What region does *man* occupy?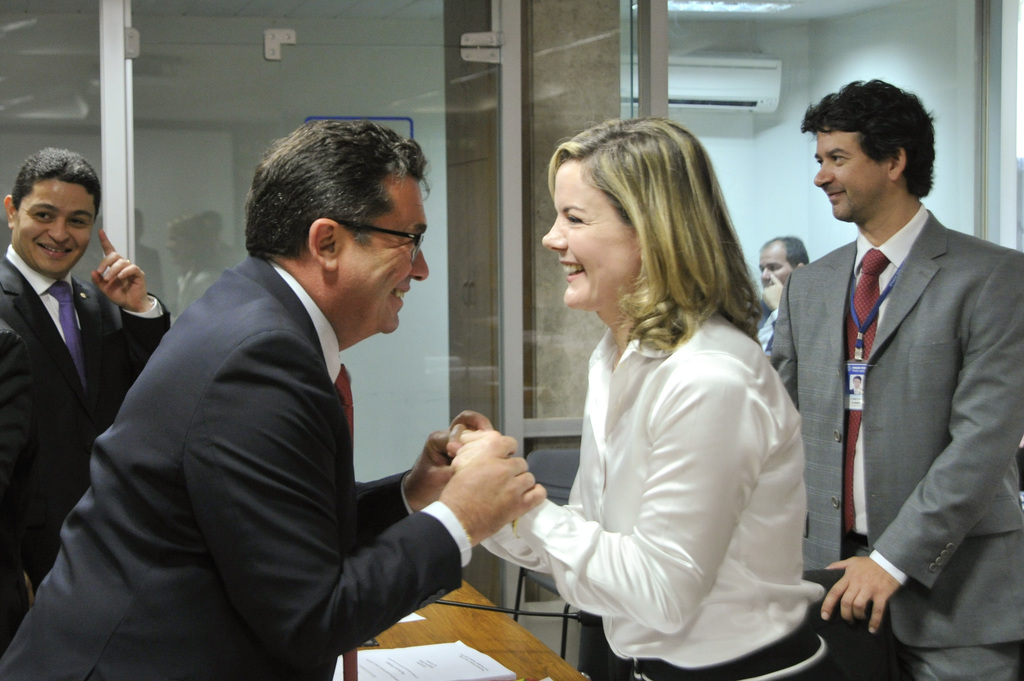
x1=0 y1=119 x2=546 y2=680.
